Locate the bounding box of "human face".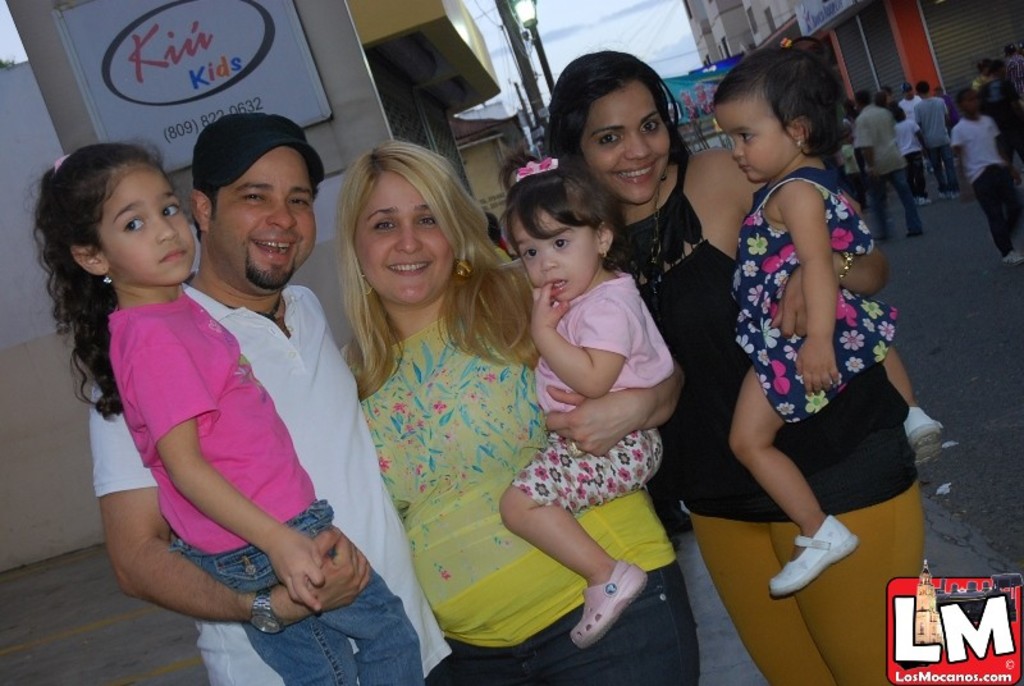
Bounding box: x1=959 y1=81 x2=983 y2=116.
